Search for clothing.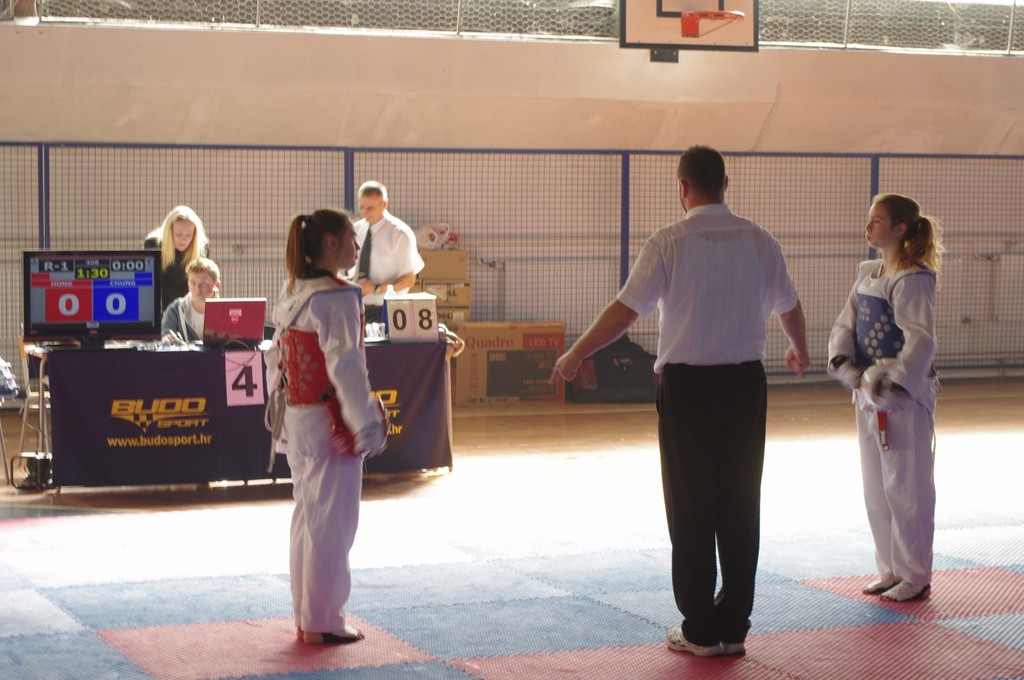
Found at [left=136, top=230, right=204, bottom=317].
